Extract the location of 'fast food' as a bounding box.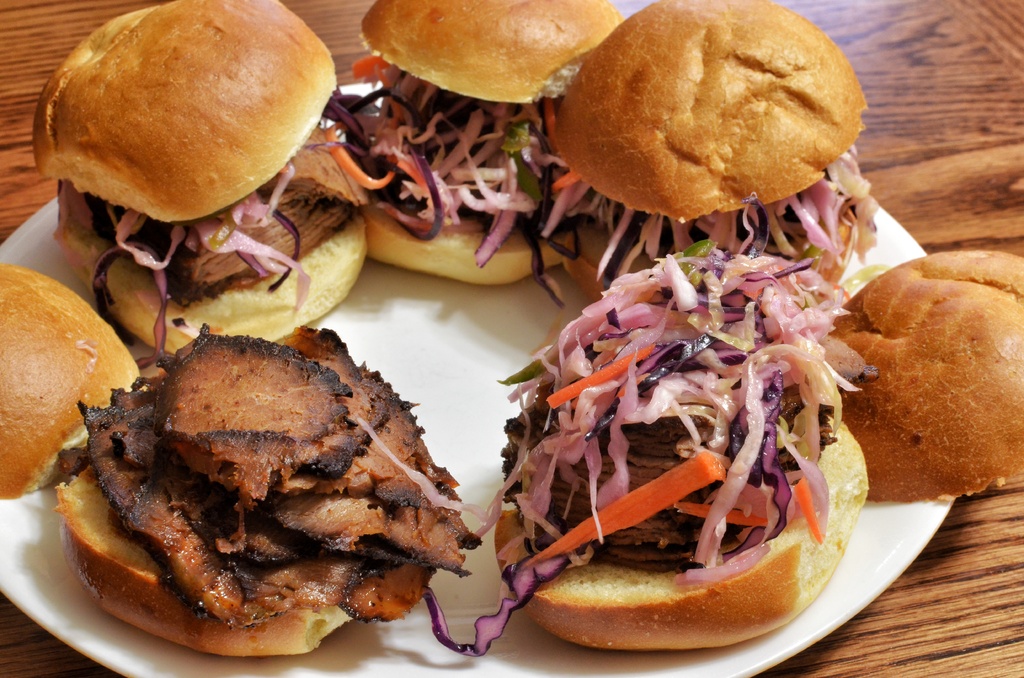
locate(483, 278, 862, 644).
